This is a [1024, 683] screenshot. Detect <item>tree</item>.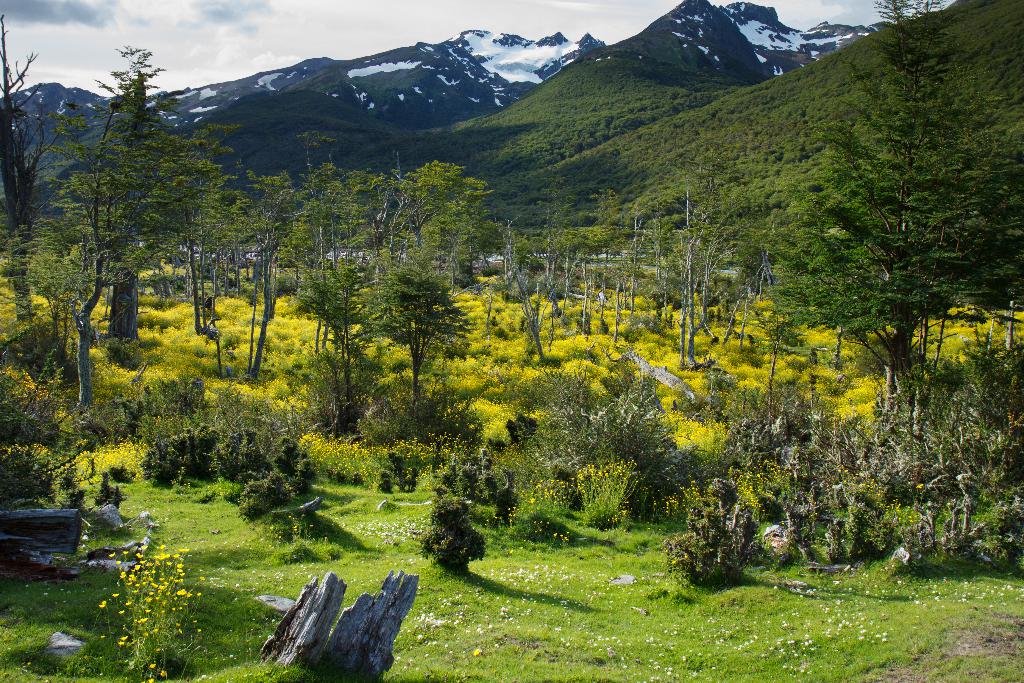
bbox=[243, 128, 401, 383].
